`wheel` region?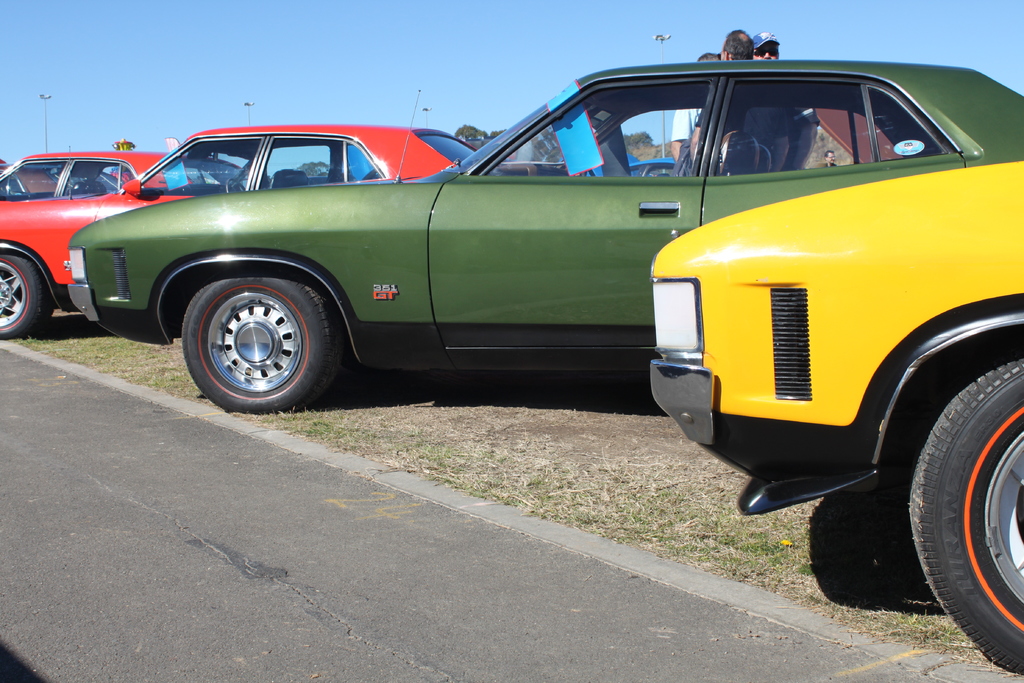
[904, 355, 1023, 677]
